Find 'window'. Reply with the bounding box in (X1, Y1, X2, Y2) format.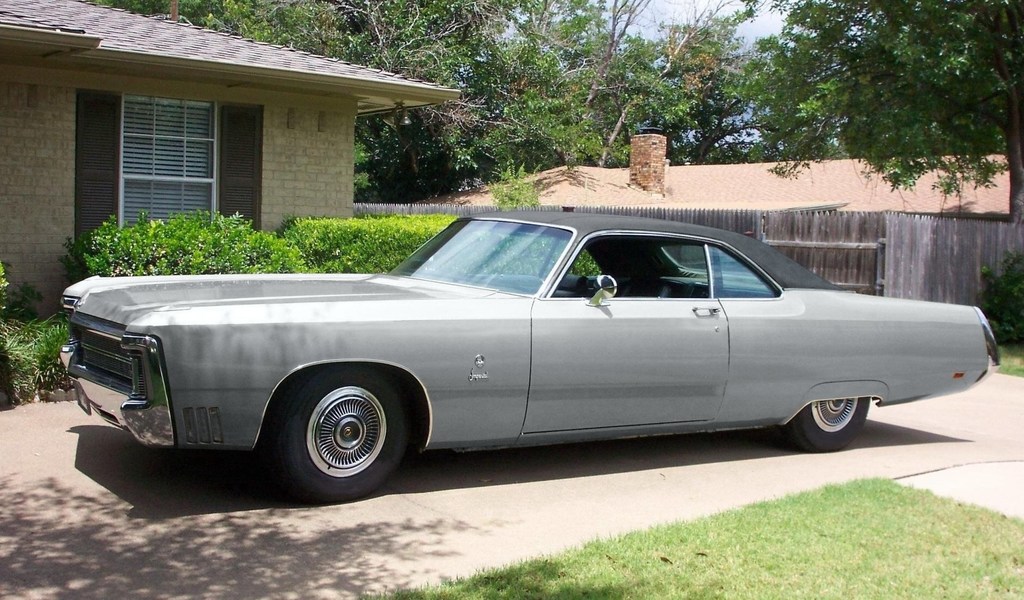
(118, 97, 218, 234).
